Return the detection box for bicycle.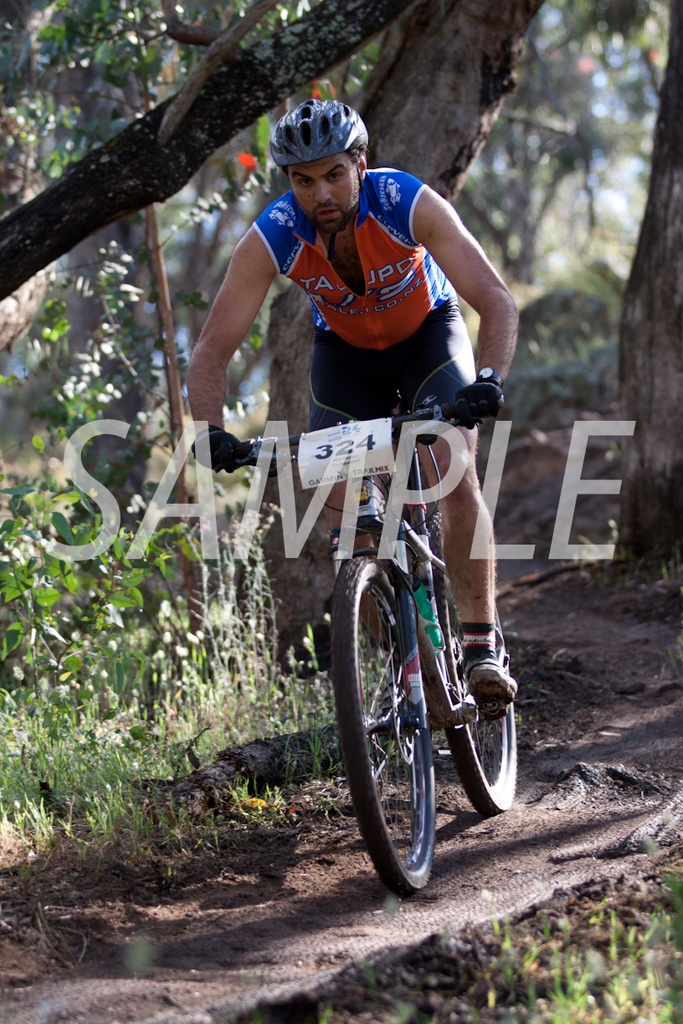
bbox=[232, 346, 533, 883].
